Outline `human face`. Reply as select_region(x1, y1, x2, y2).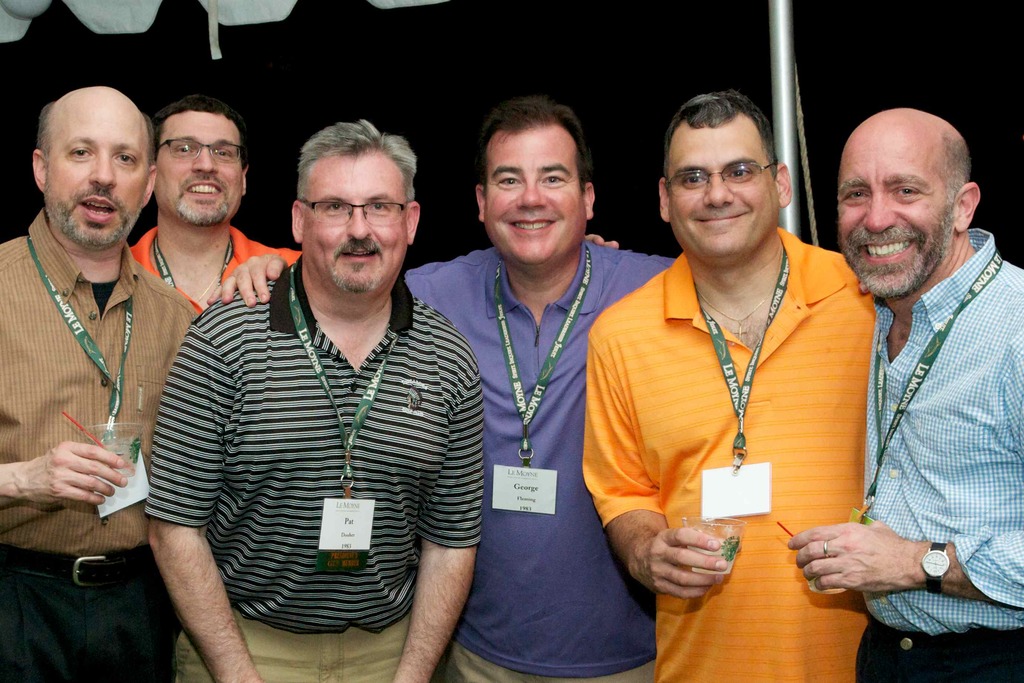
select_region(159, 111, 245, 225).
